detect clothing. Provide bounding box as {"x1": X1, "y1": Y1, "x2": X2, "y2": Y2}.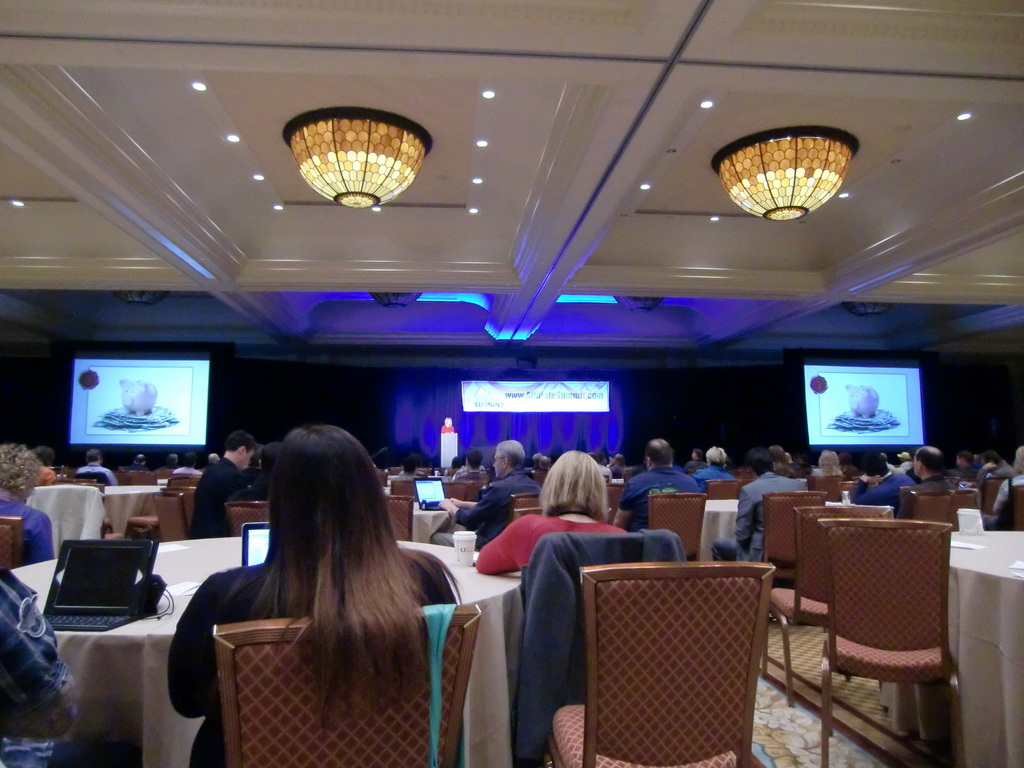
{"x1": 726, "y1": 465, "x2": 813, "y2": 544}.
